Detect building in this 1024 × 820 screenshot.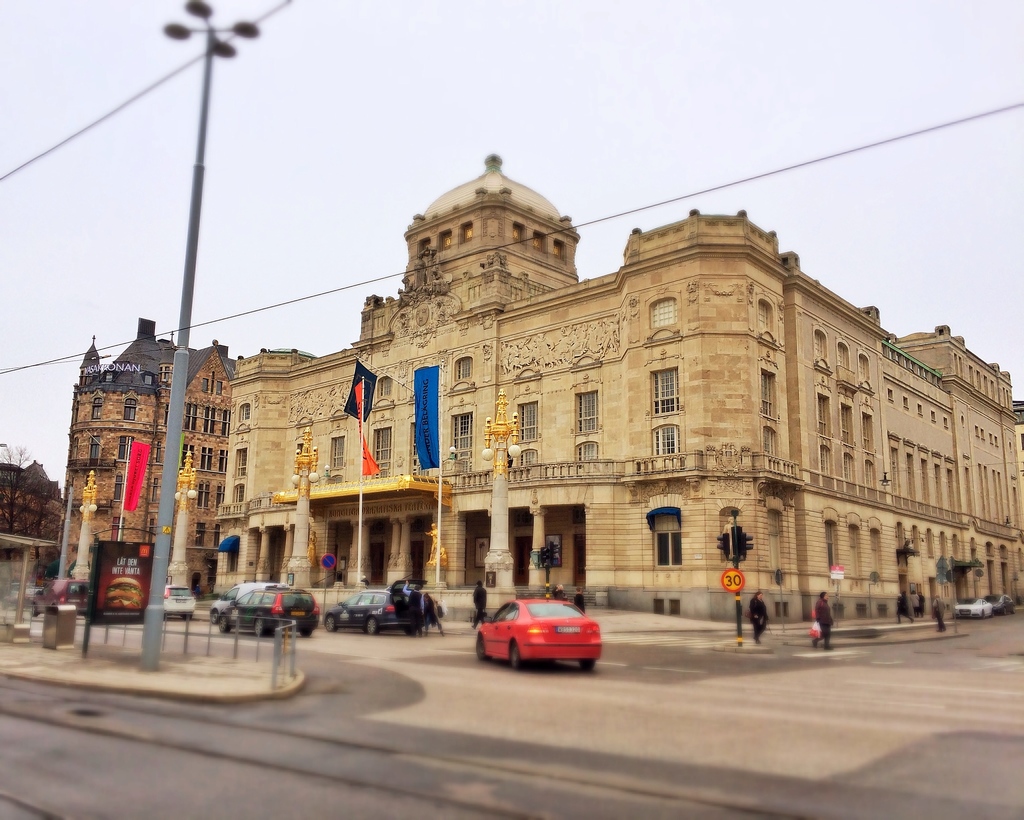
Detection: Rect(42, 145, 1023, 623).
